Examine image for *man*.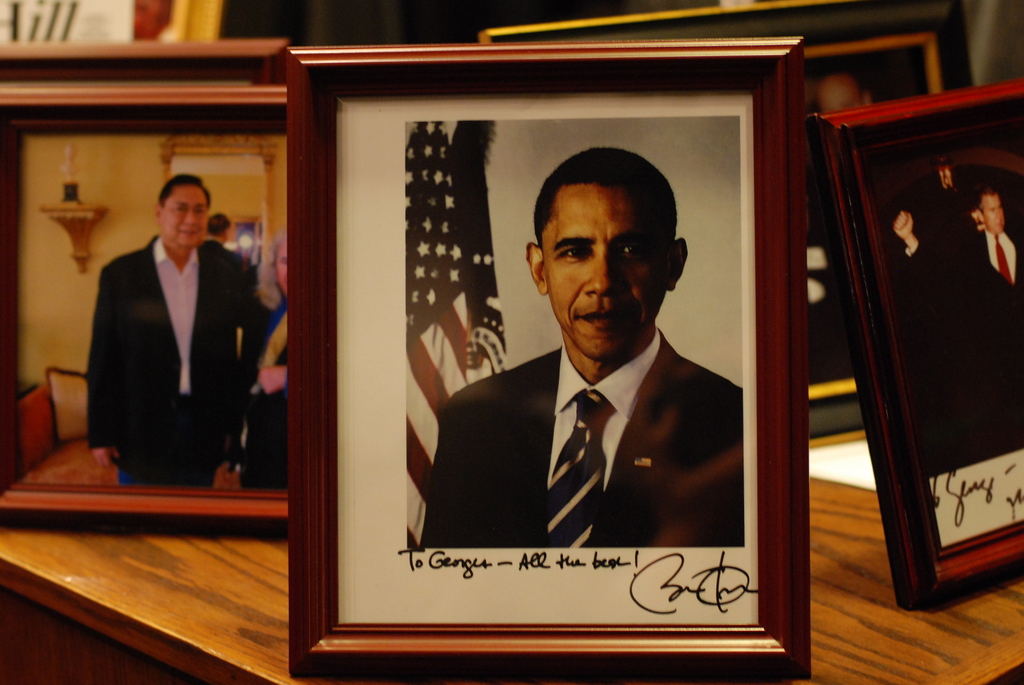
Examination result: 85 168 268 486.
